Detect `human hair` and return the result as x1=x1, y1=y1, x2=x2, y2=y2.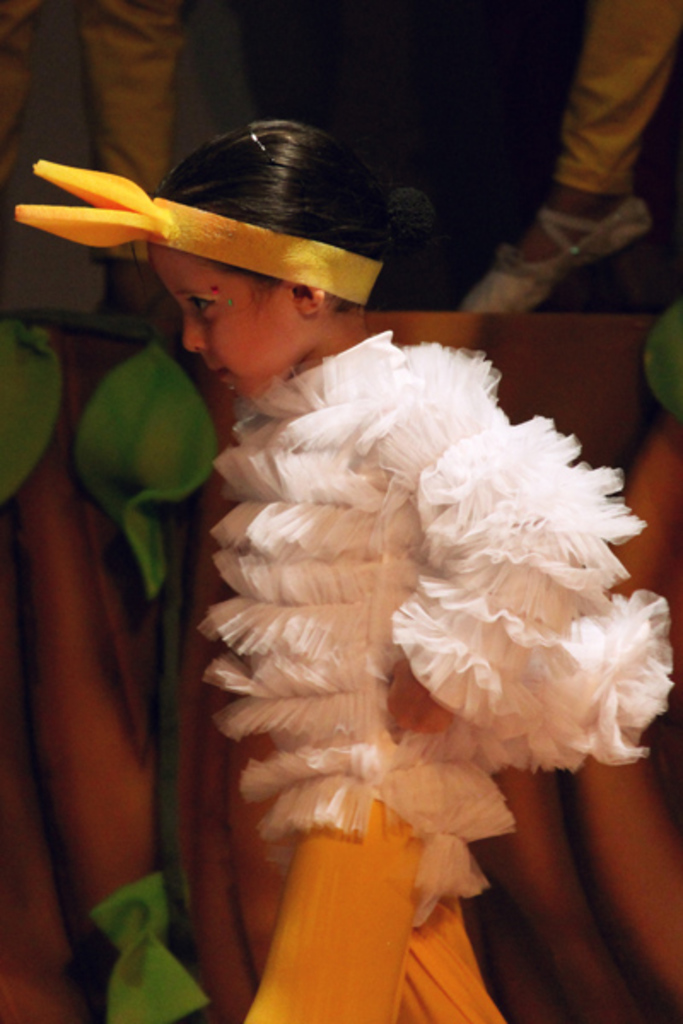
x1=128, y1=109, x2=437, y2=309.
